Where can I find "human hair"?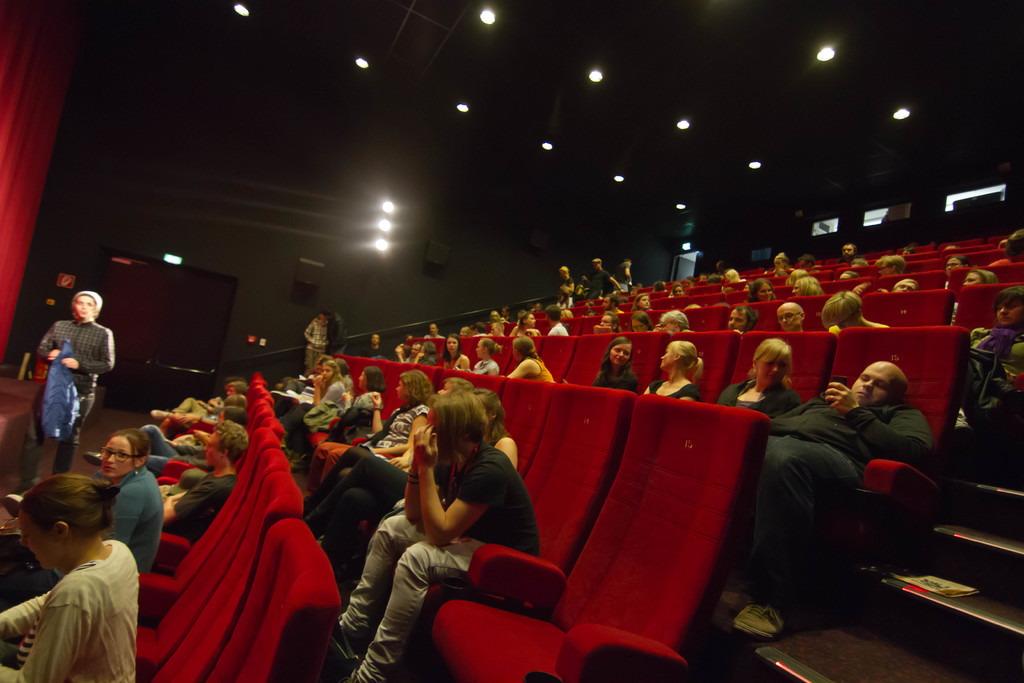
You can find it at crop(631, 293, 649, 311).
